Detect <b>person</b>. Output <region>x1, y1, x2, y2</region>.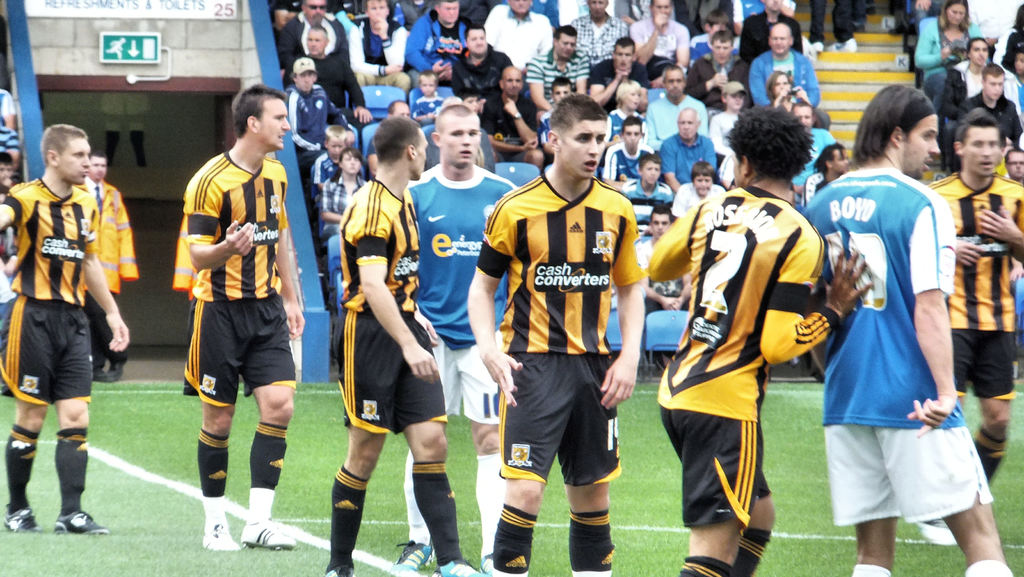
<region>925, 111, 1023, 548</region>.
